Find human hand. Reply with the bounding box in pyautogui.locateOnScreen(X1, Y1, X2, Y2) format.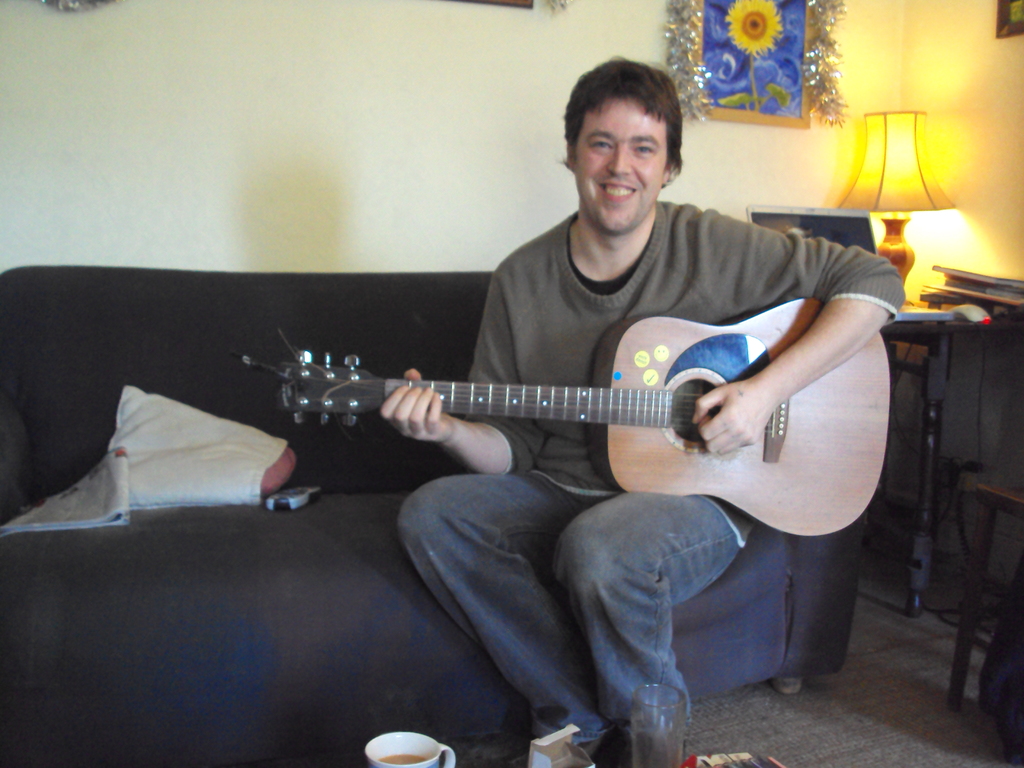
pyautogui.locateOnScreen(378, 367, 456, 445).
